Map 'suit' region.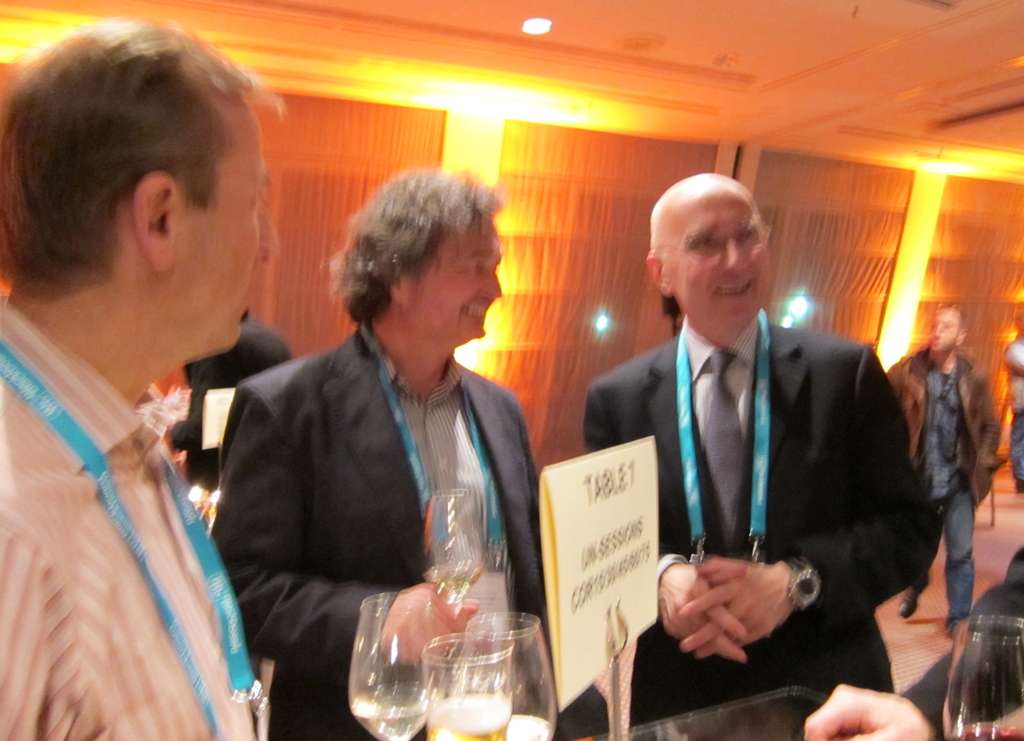
Mapped to 207/317/559/740.
